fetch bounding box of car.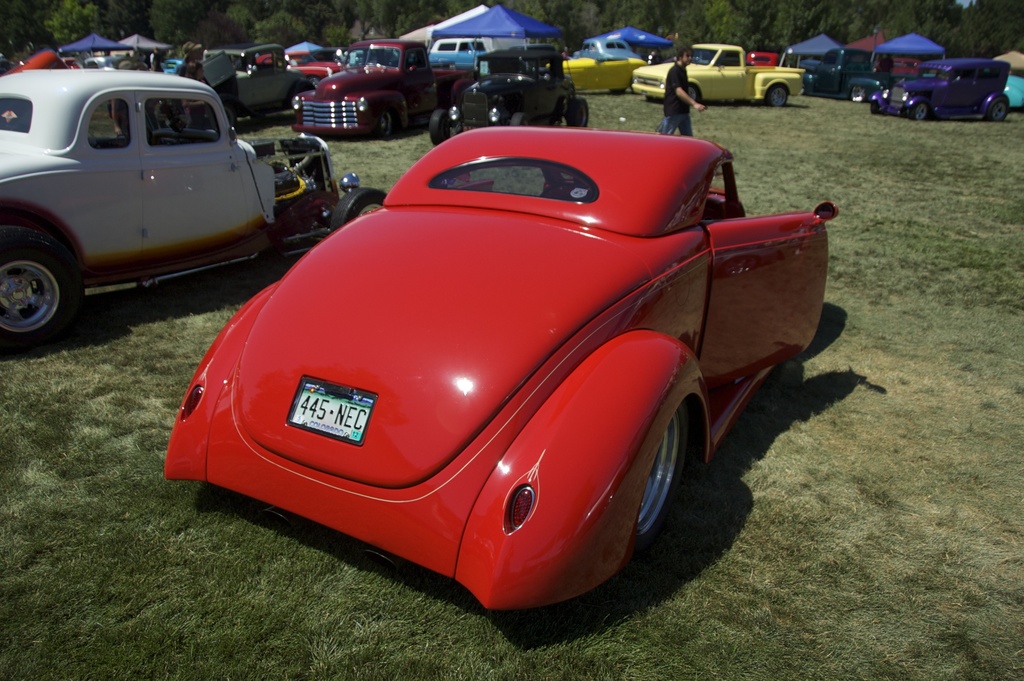
Bbox: pyautogui.locateOnScreen(428, 33, 492, 75).
